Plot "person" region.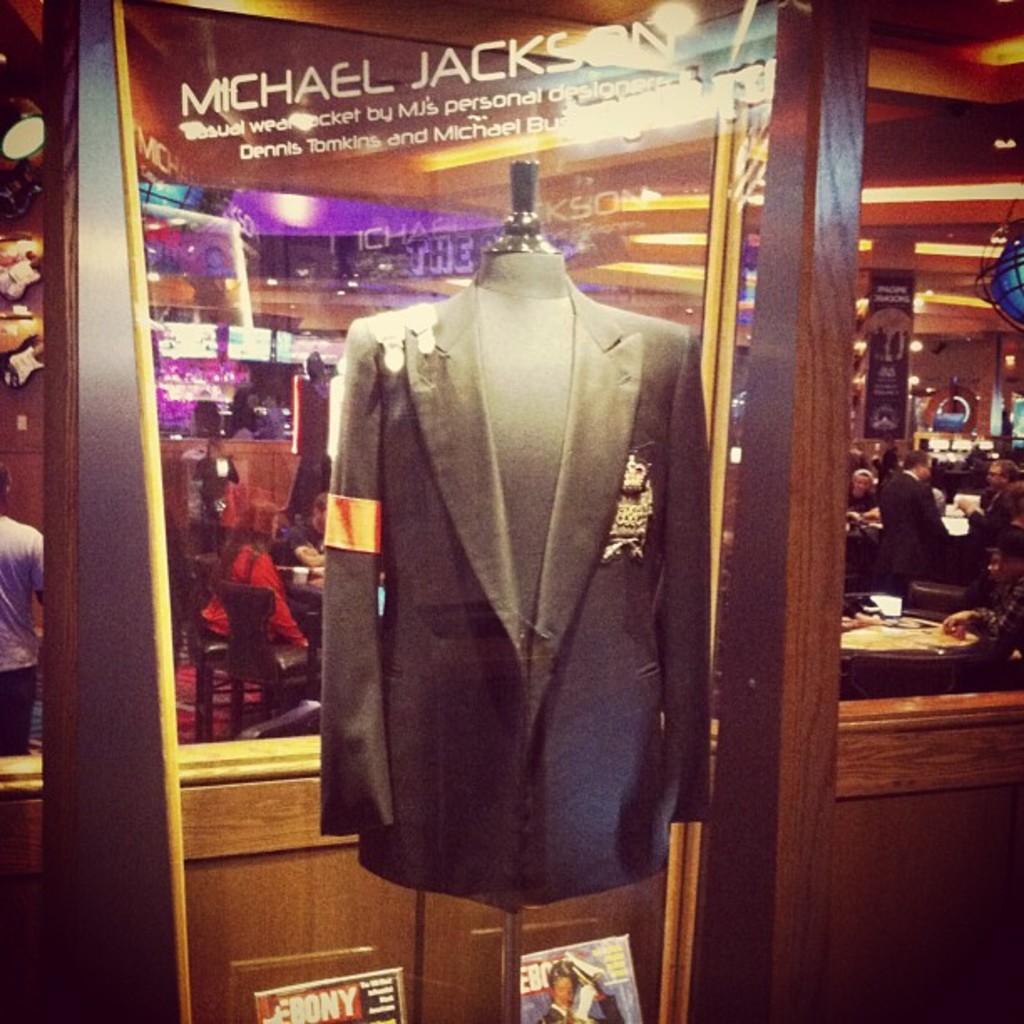
Plotted at [944,537,1022,708].
